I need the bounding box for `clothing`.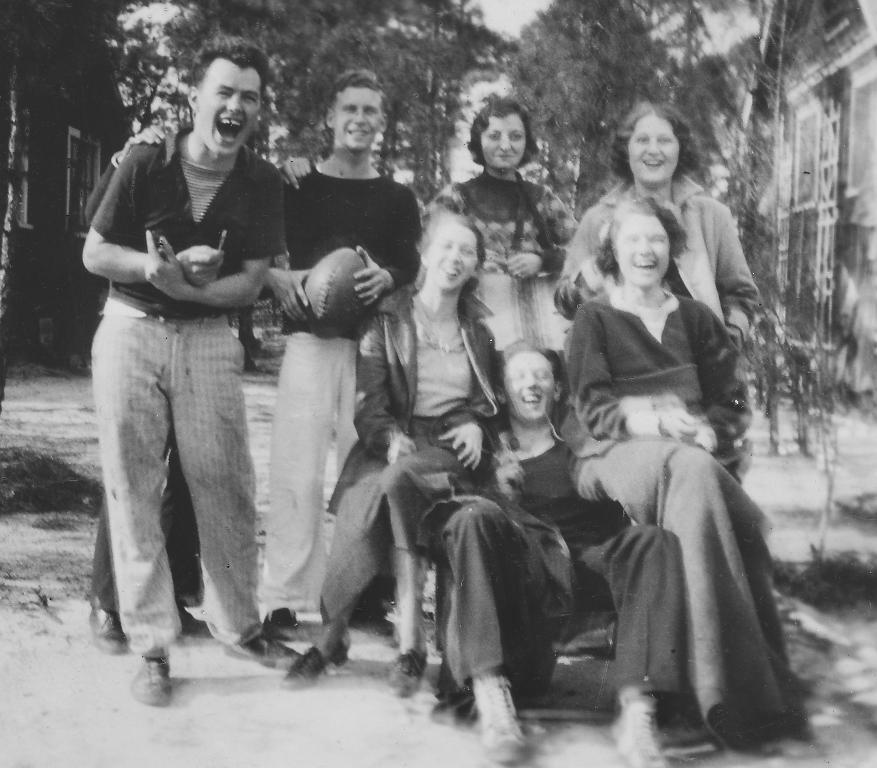
Here it is: region(78, 65, 278, 679).
